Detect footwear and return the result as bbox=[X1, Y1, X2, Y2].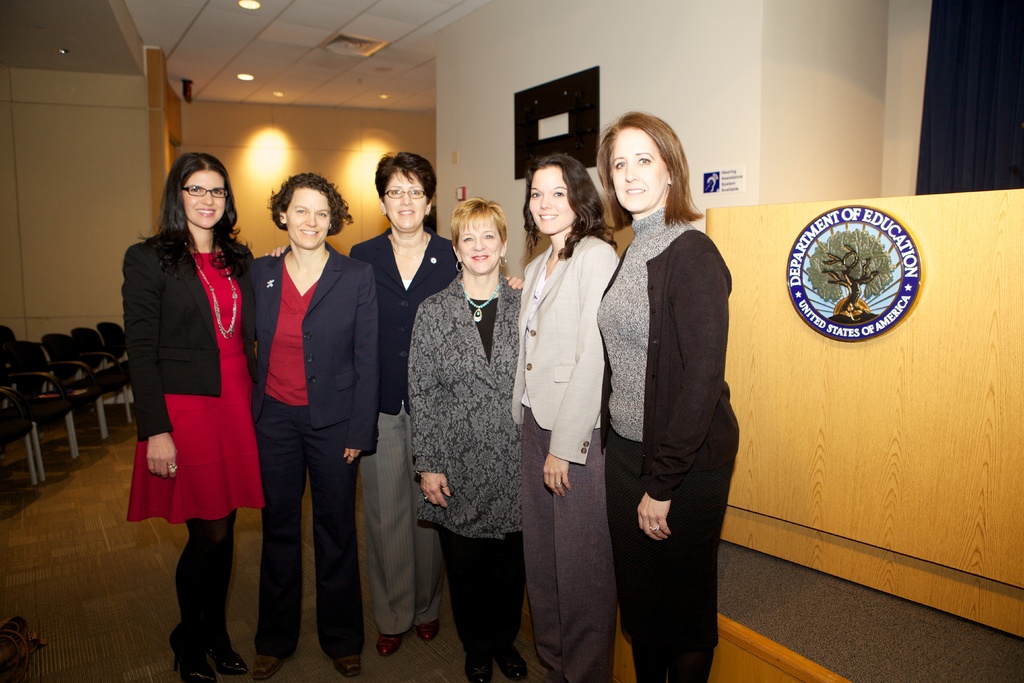
bbox=[332, 653, 362, 680].
